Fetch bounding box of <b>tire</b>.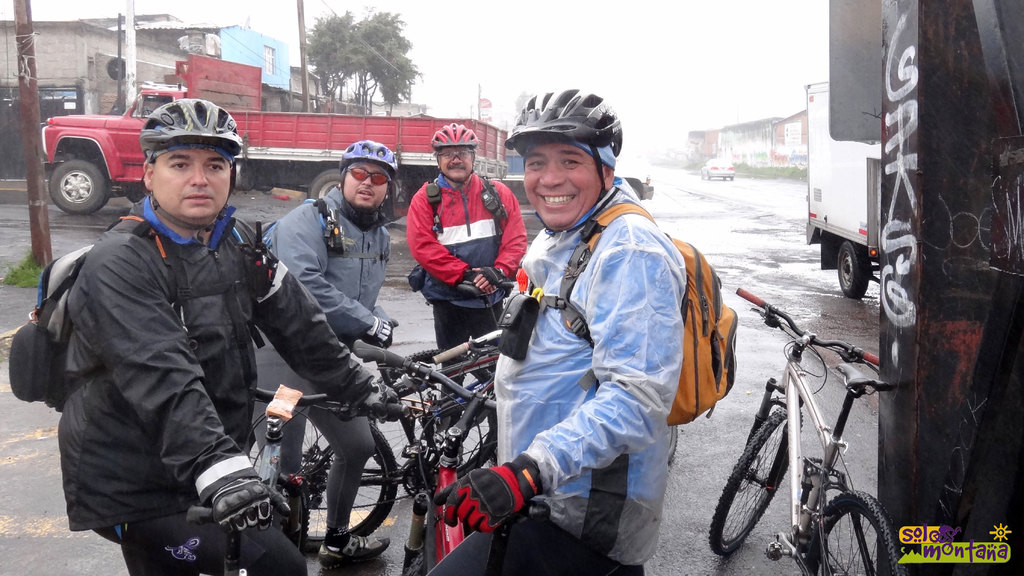
Bbox: (718,173,729,182).
